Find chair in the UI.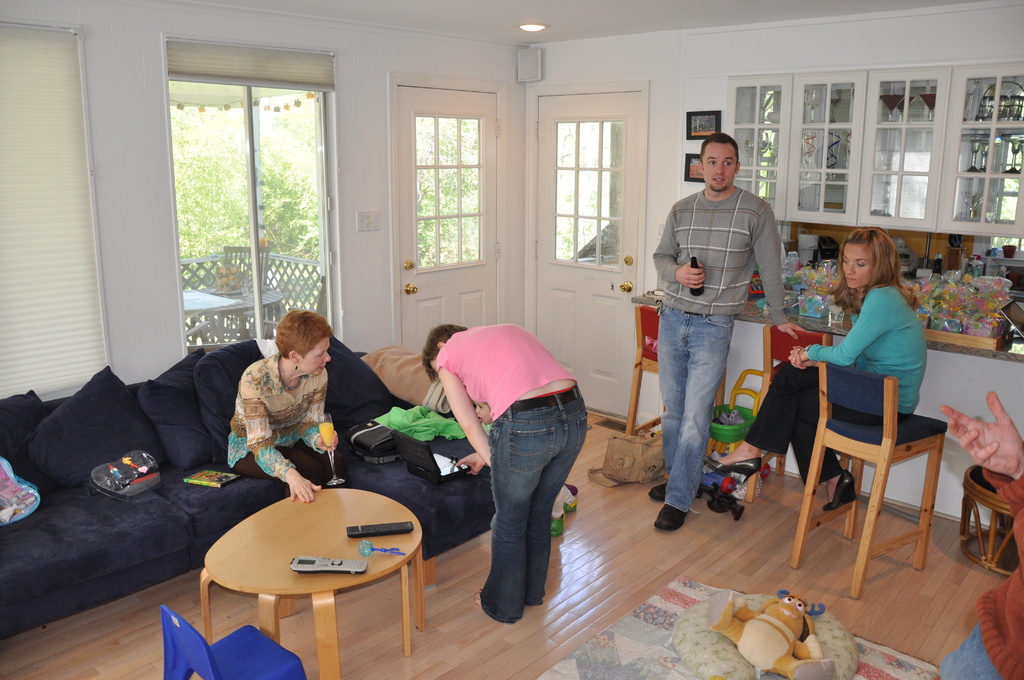
UI element at Rect(803, 368, 966, 600).
